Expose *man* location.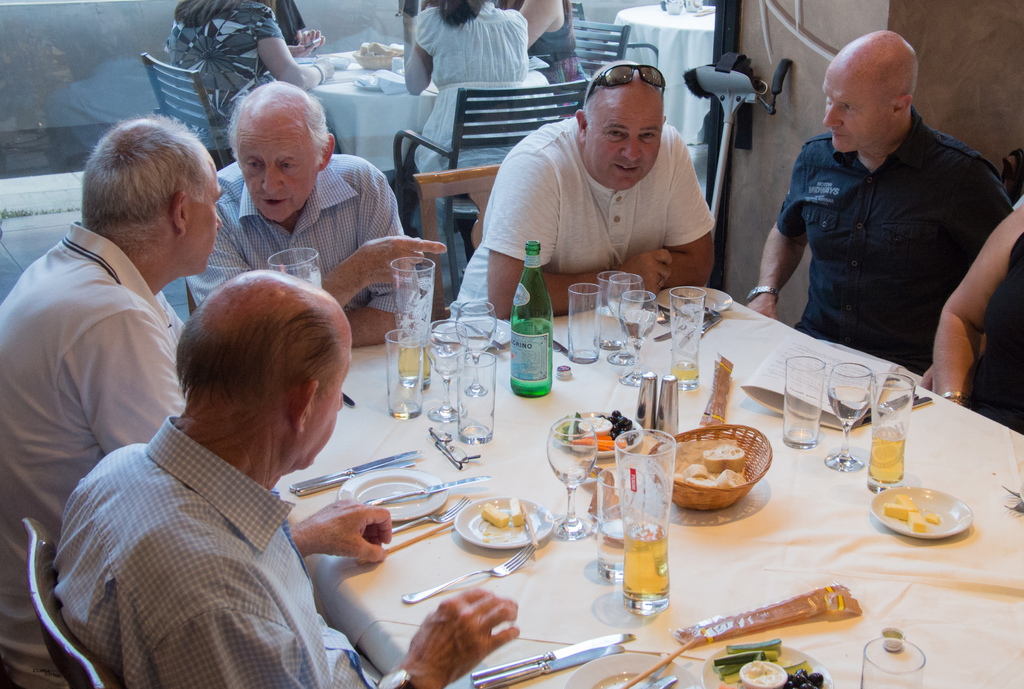
Exposed at x1=738, y1=26, x2=1014, y2=387.
